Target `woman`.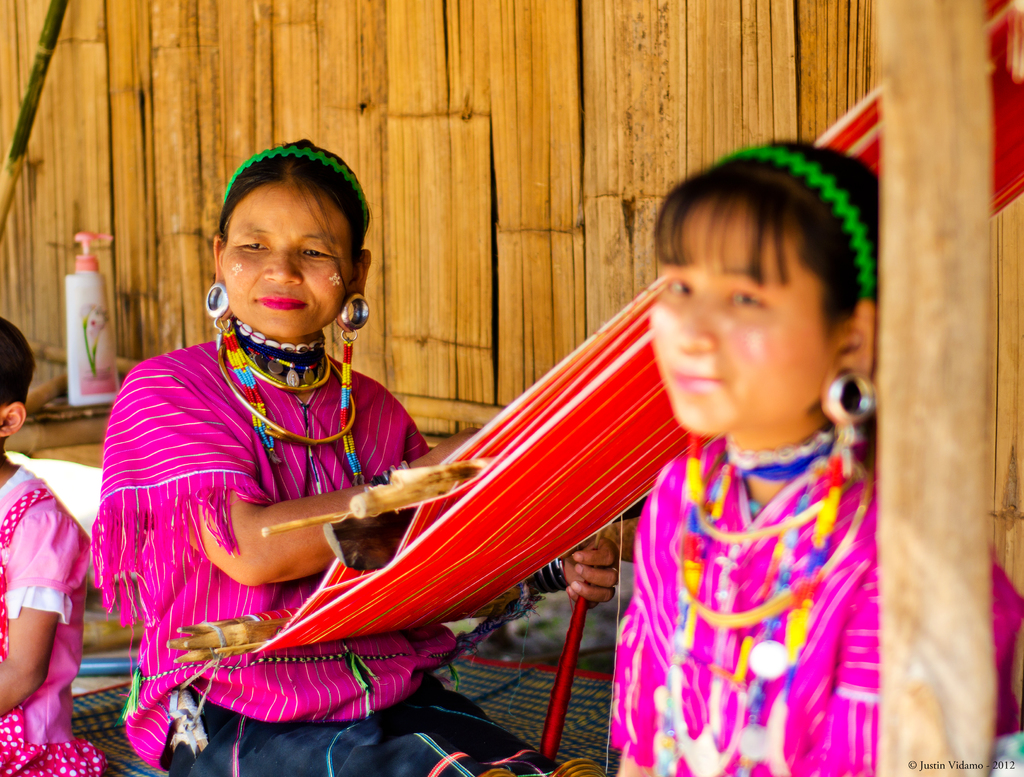
Target region: [left=106, top=154, right=636, bottom=754].
